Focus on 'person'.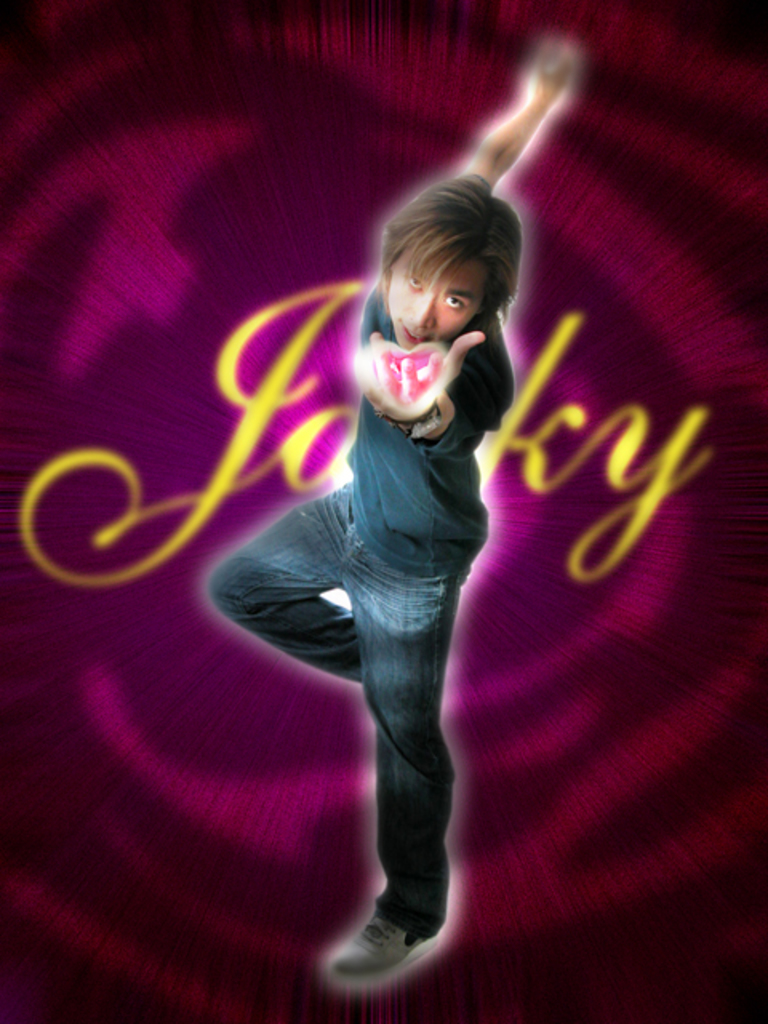
Focused at [178,115,566,1011].
